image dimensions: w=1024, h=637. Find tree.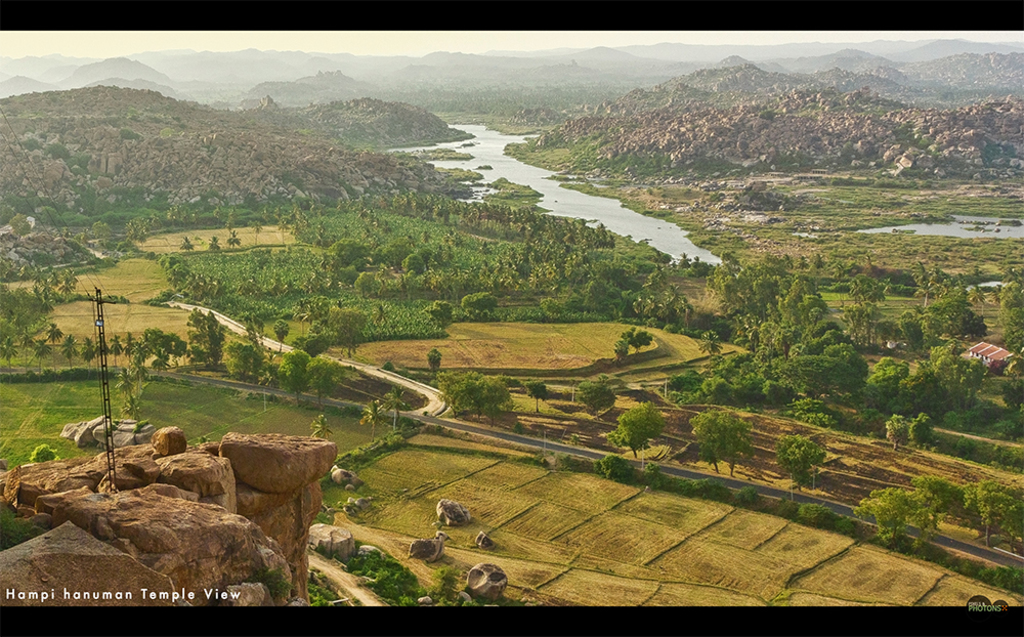
select_region(912, 472, 970, 526).
